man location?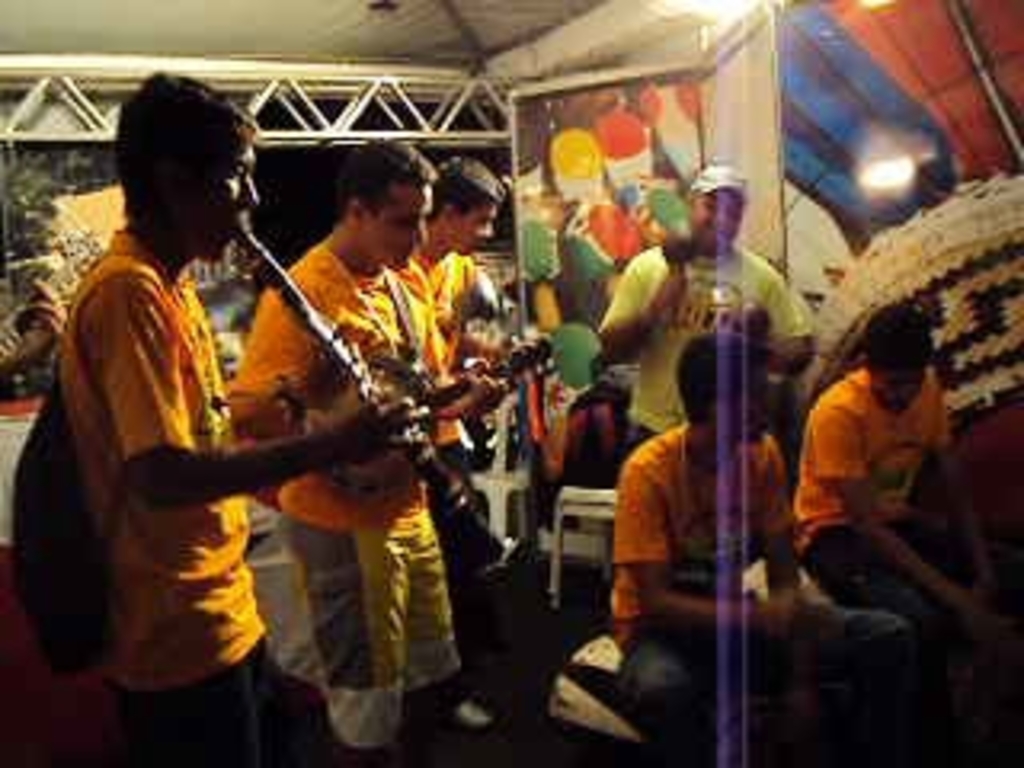
region(605, 323, 925, 765)
